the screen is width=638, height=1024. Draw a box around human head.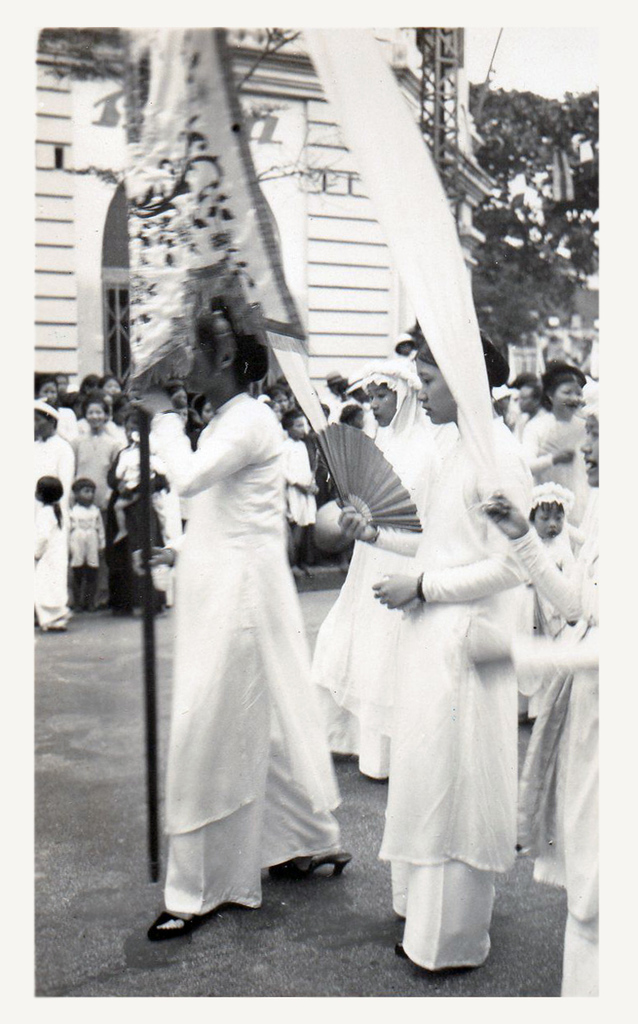
rect(420, 339, 498, 427).
